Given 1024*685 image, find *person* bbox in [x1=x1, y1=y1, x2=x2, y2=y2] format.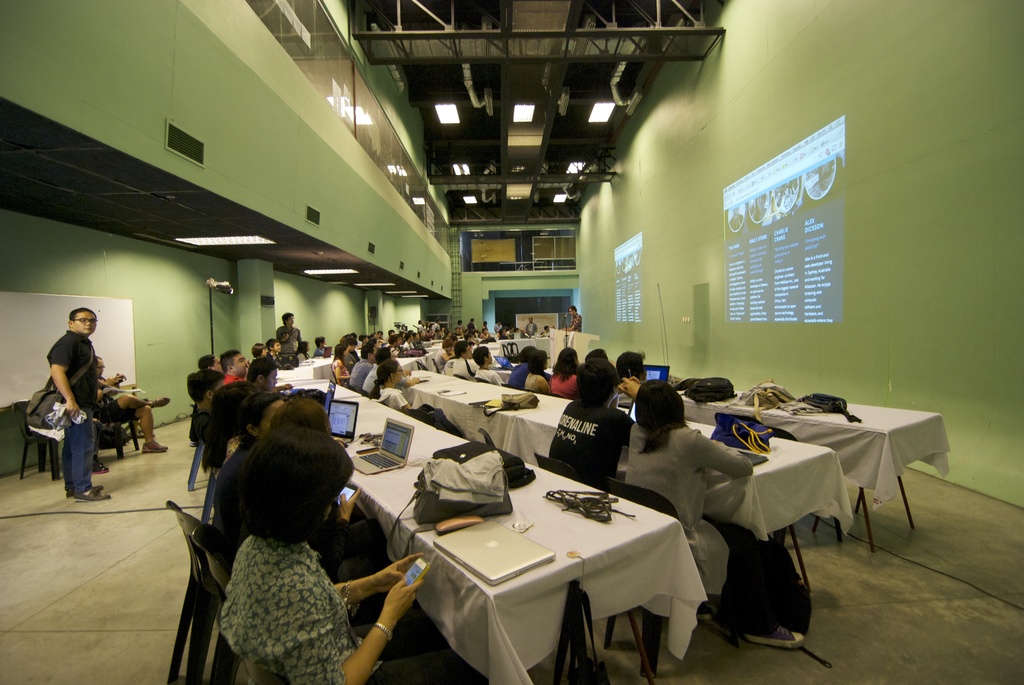
[x1=618, y1=373, x2=806, y2=652].
